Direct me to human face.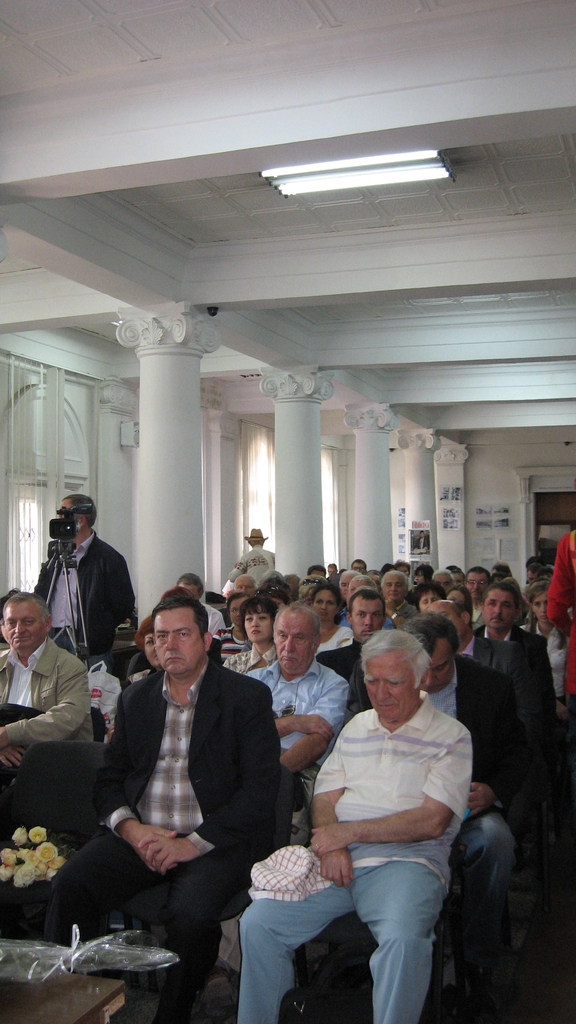
Direction: region(434, 573, 451, 593).
